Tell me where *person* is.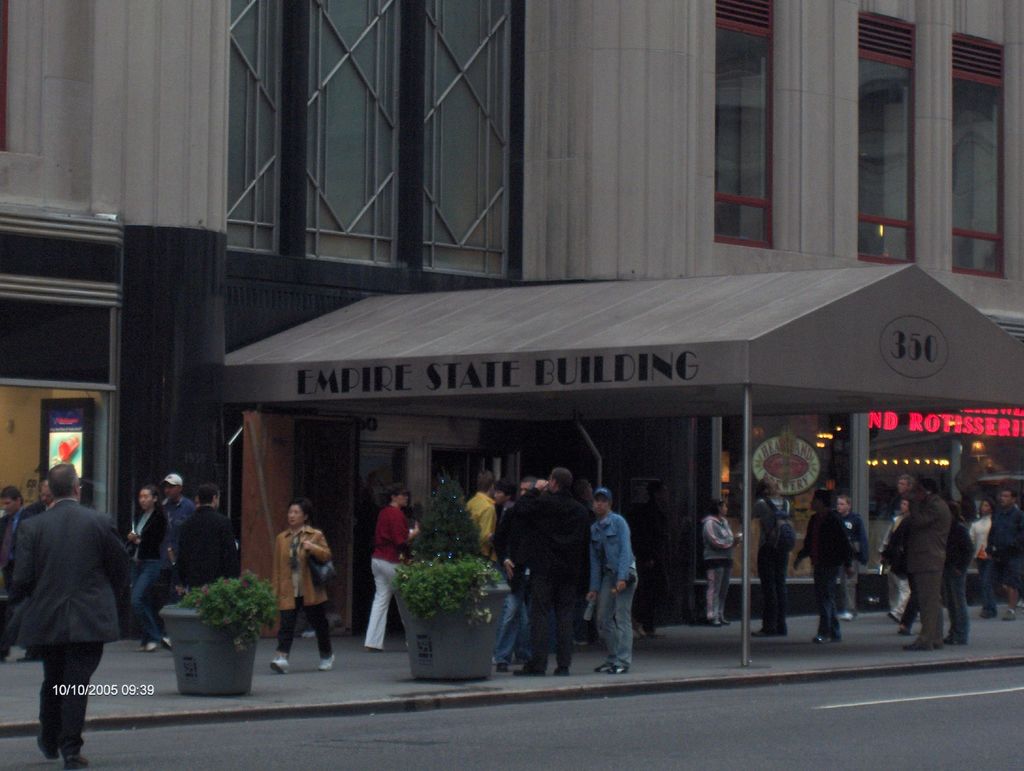
*person* is at region(495, 464, 597, 679).
